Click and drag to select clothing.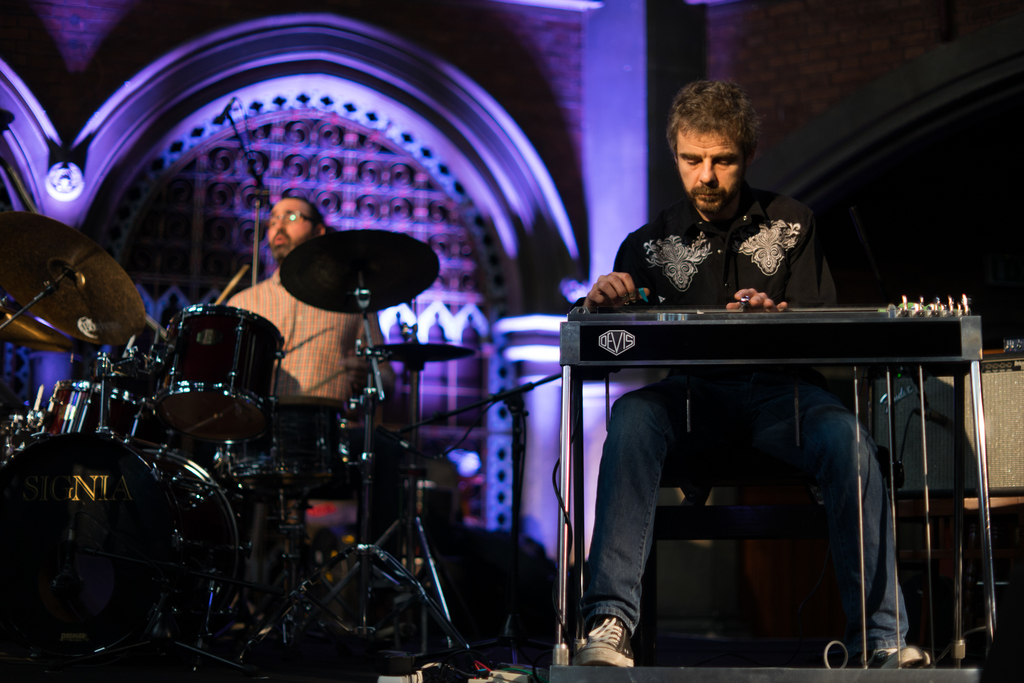
Selection: select_region(219, 262, 394, 399).
